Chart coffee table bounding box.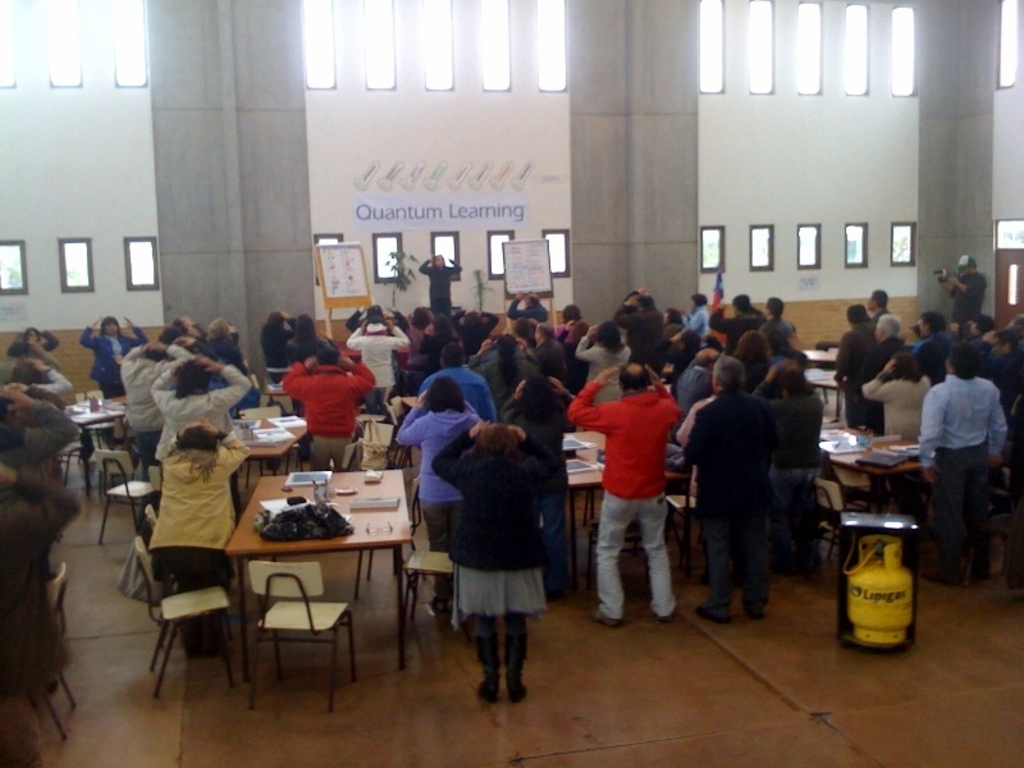
Charted: 65/385/134/479.
